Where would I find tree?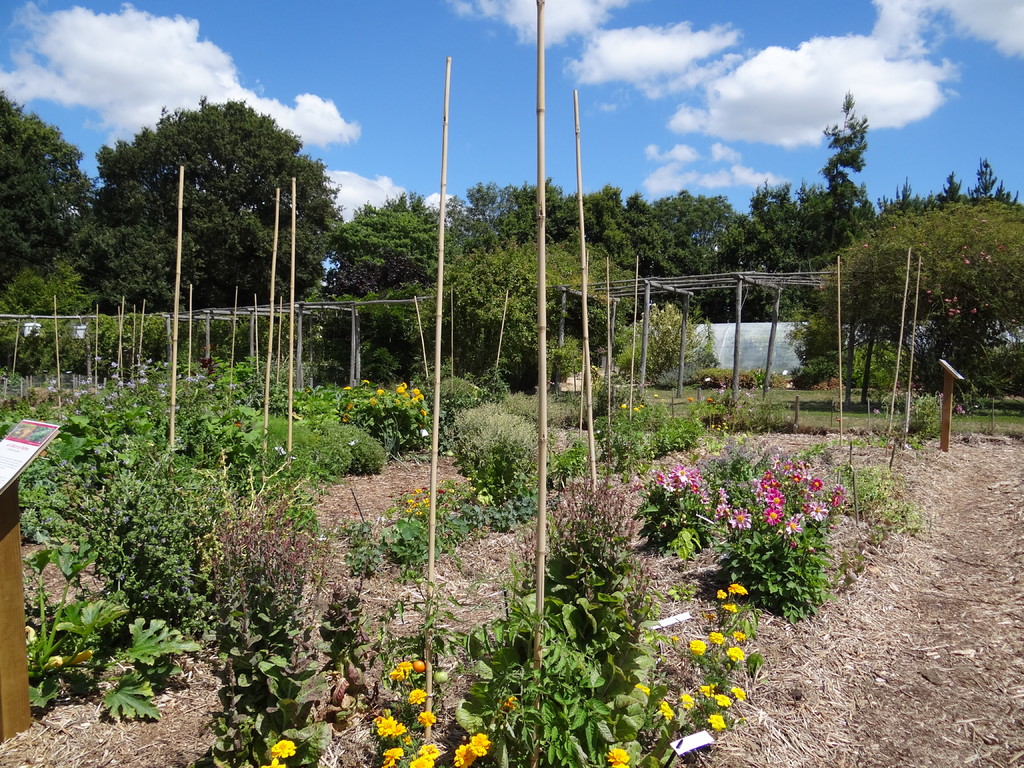
At x1=451 y1=237 x2=623 y2=382.
